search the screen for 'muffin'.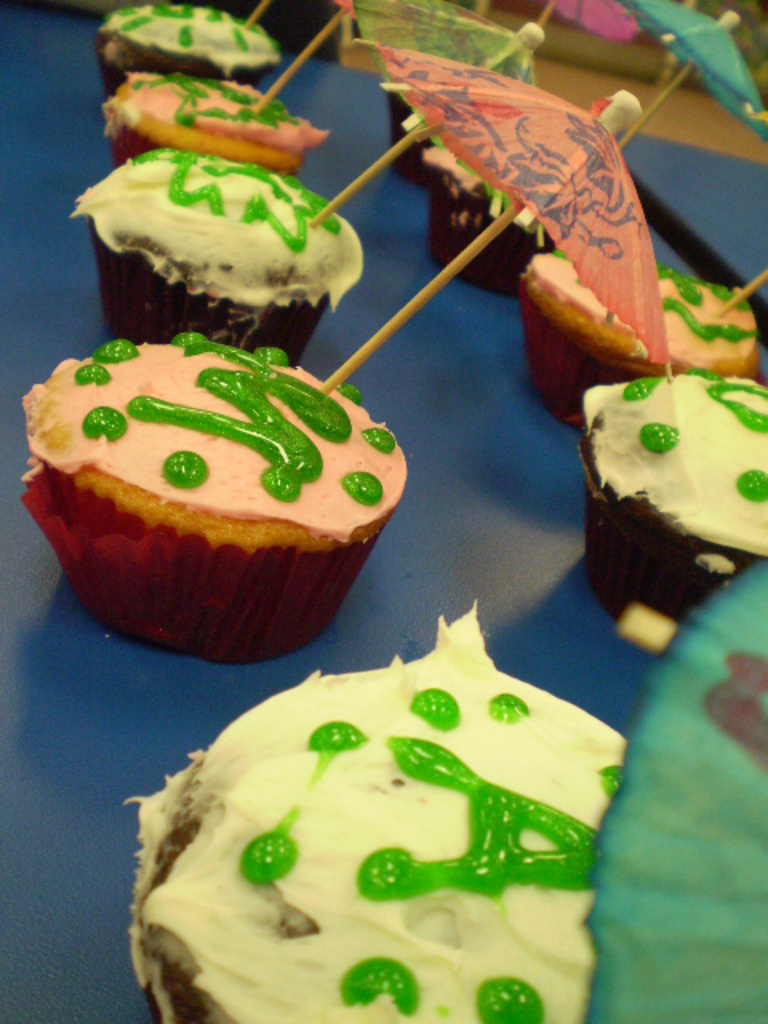
Found at bbox=(418, 136, 563, 298).
